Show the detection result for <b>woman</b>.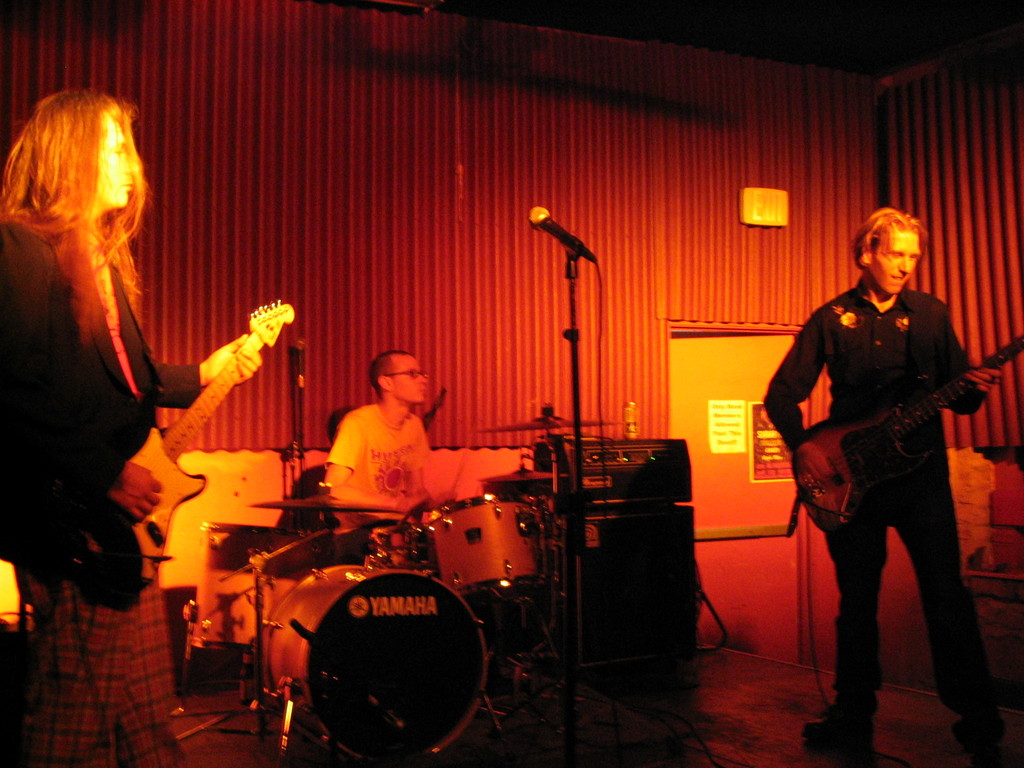
(8, 67, 234, 751).
